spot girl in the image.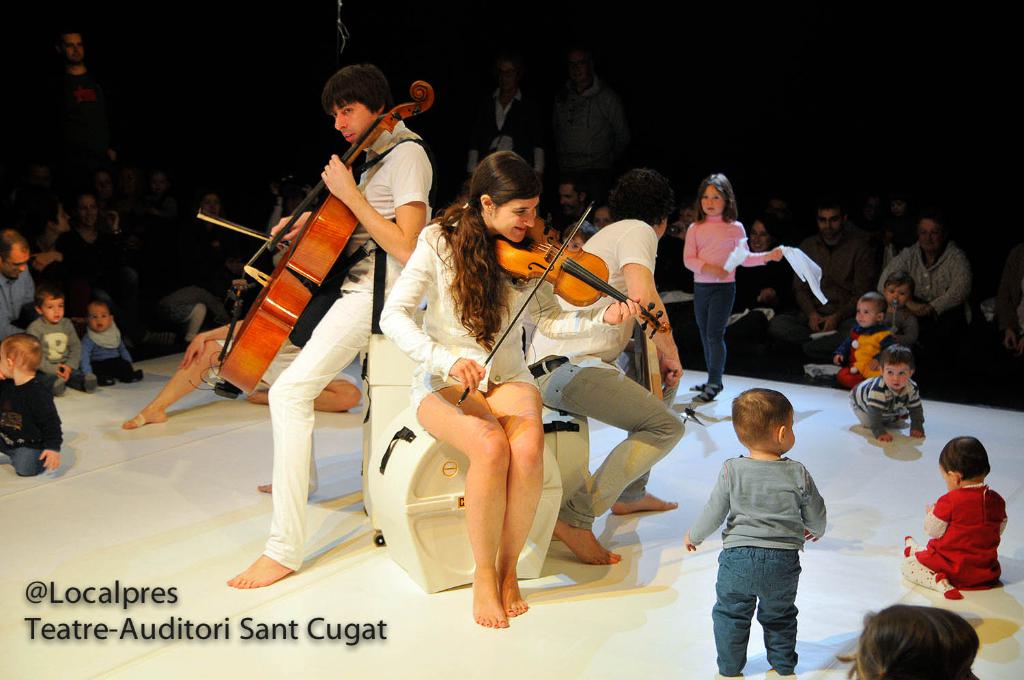
girl found at bbox(380, 150, 644, 625).
